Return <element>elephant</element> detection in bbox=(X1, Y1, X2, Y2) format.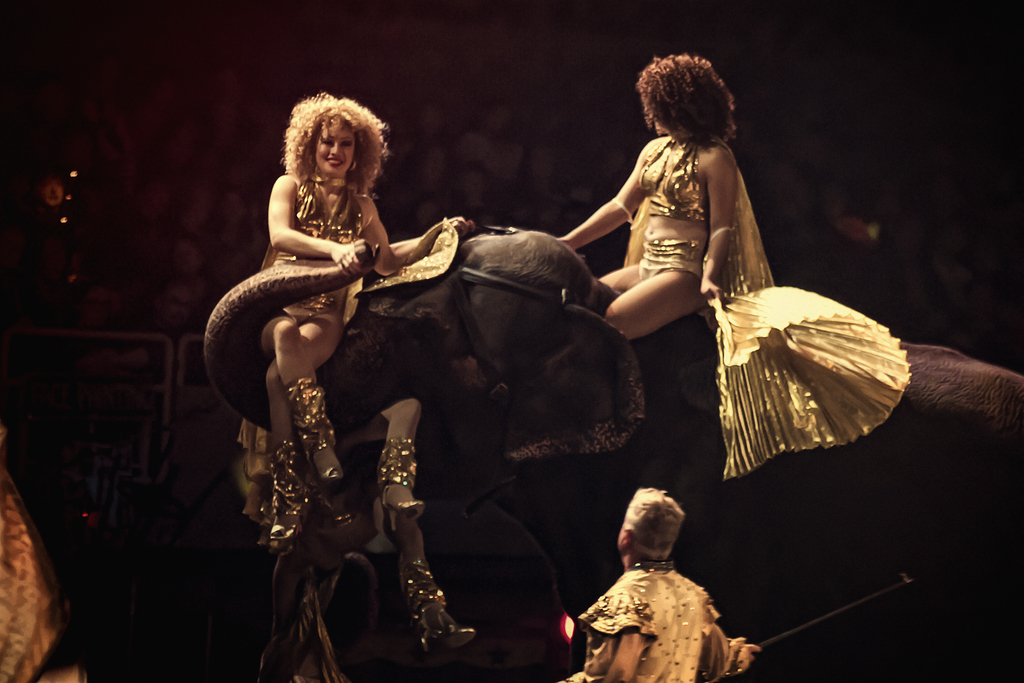
bbox=(202, 232, 1023, 682).
